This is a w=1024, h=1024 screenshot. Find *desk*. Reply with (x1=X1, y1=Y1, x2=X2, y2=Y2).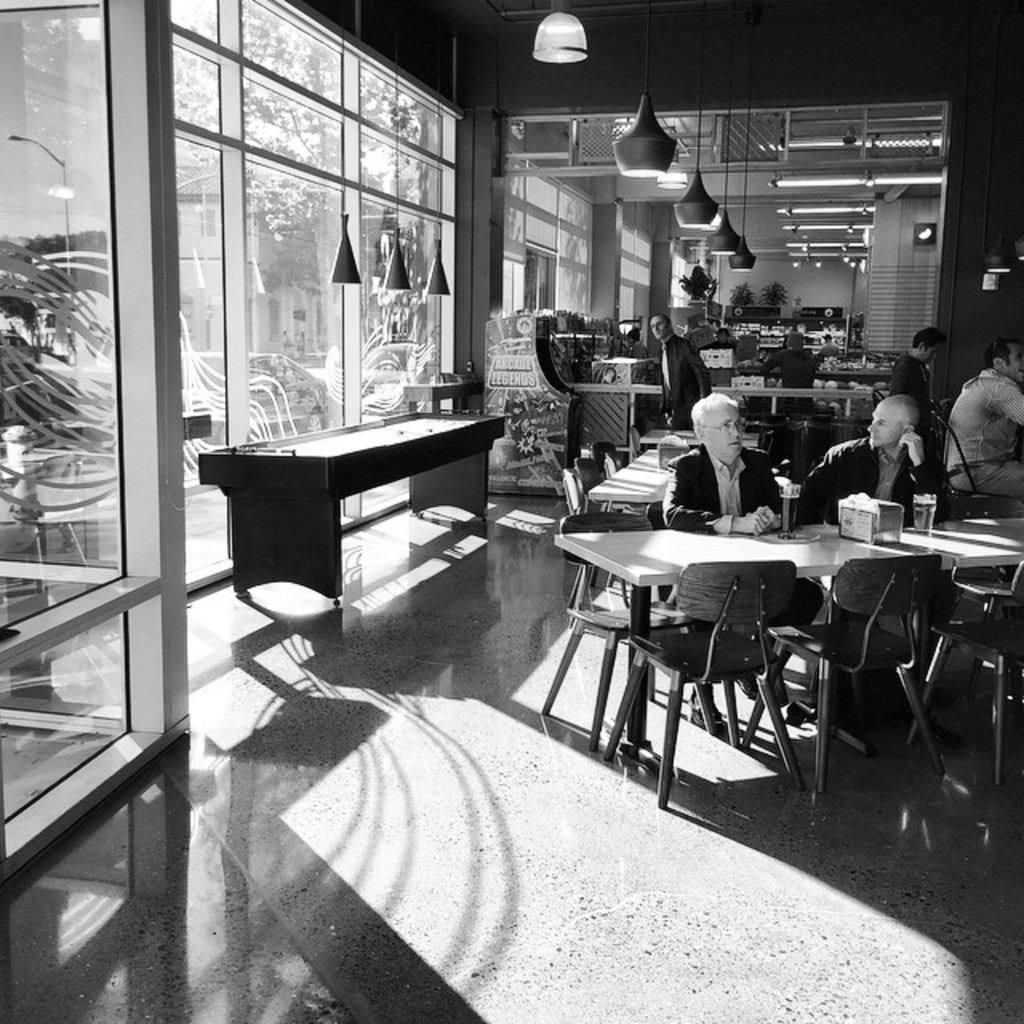
(x1=555, y1=493, x2=1022, y2=782).
